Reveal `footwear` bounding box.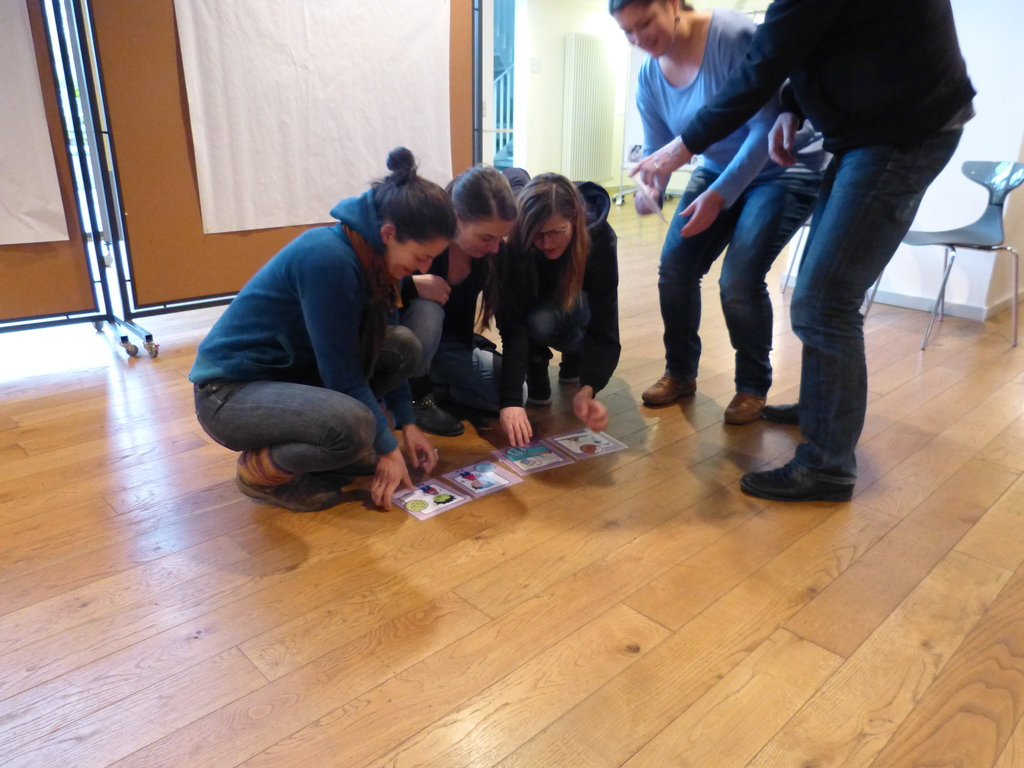
Revealed: bbox(750, 429, 863, 508).
